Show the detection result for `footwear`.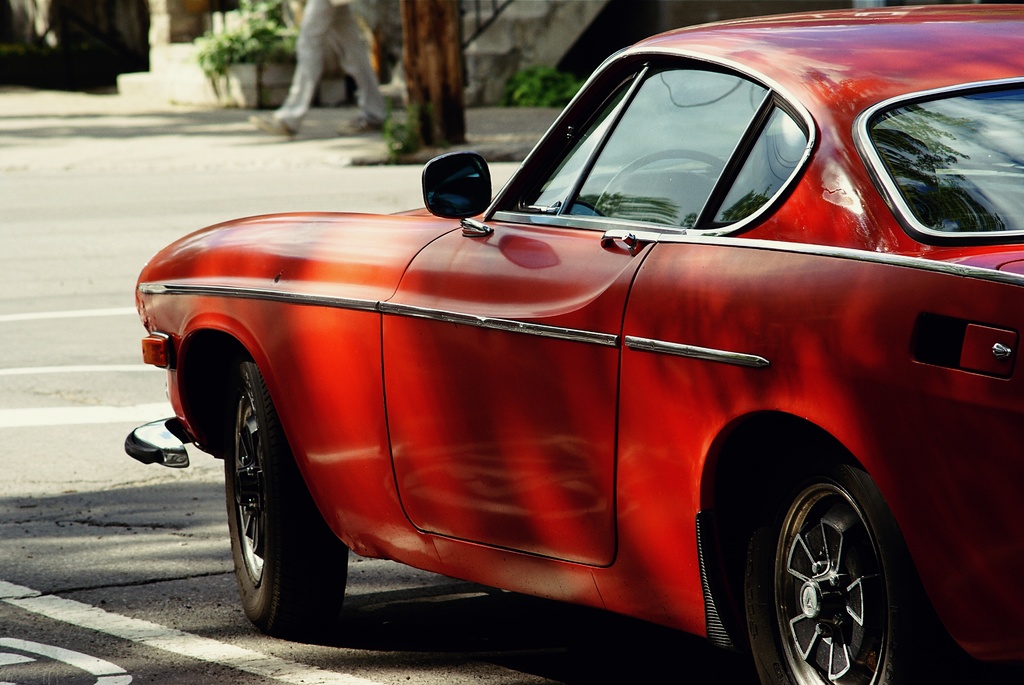
crop(336, 118, 380, 138).
